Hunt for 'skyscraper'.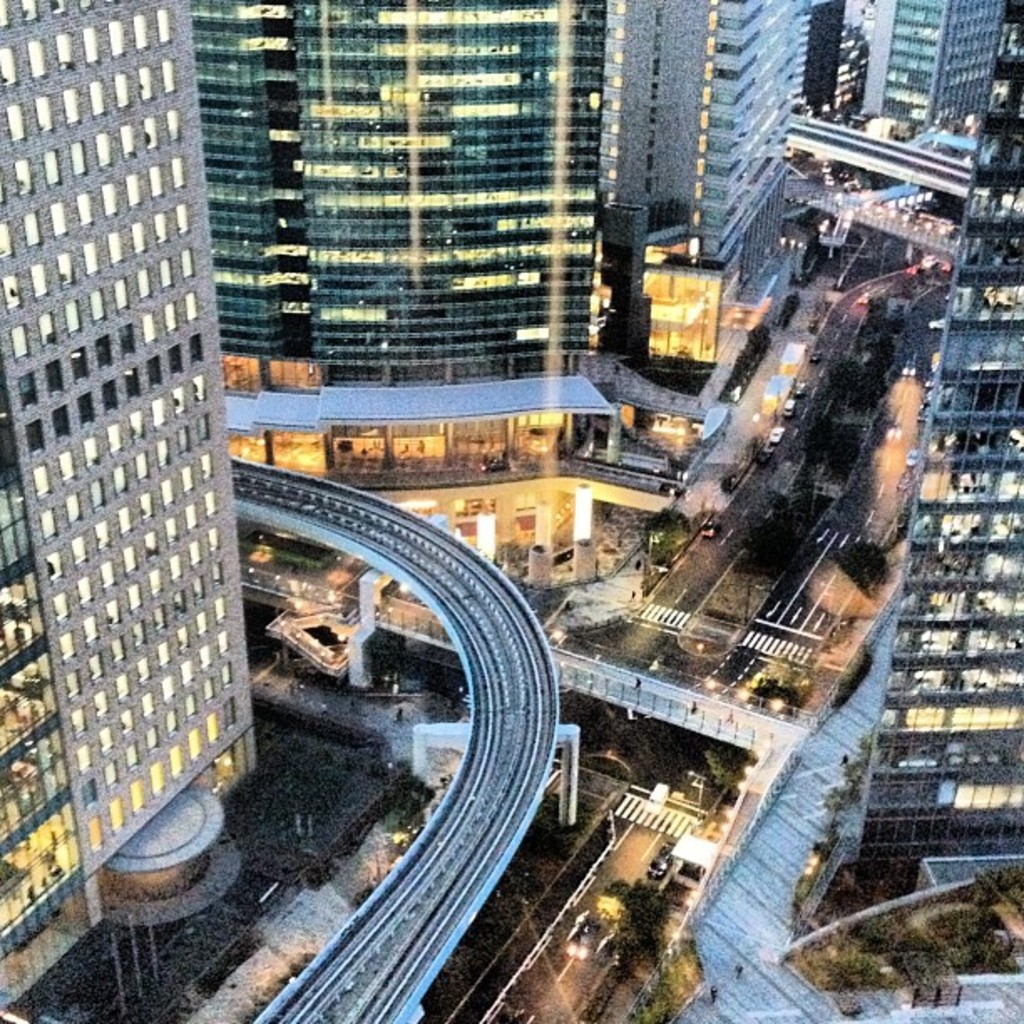
Hunted down at pyautogui.locateOnScreen(174, 0, 738, 594).
